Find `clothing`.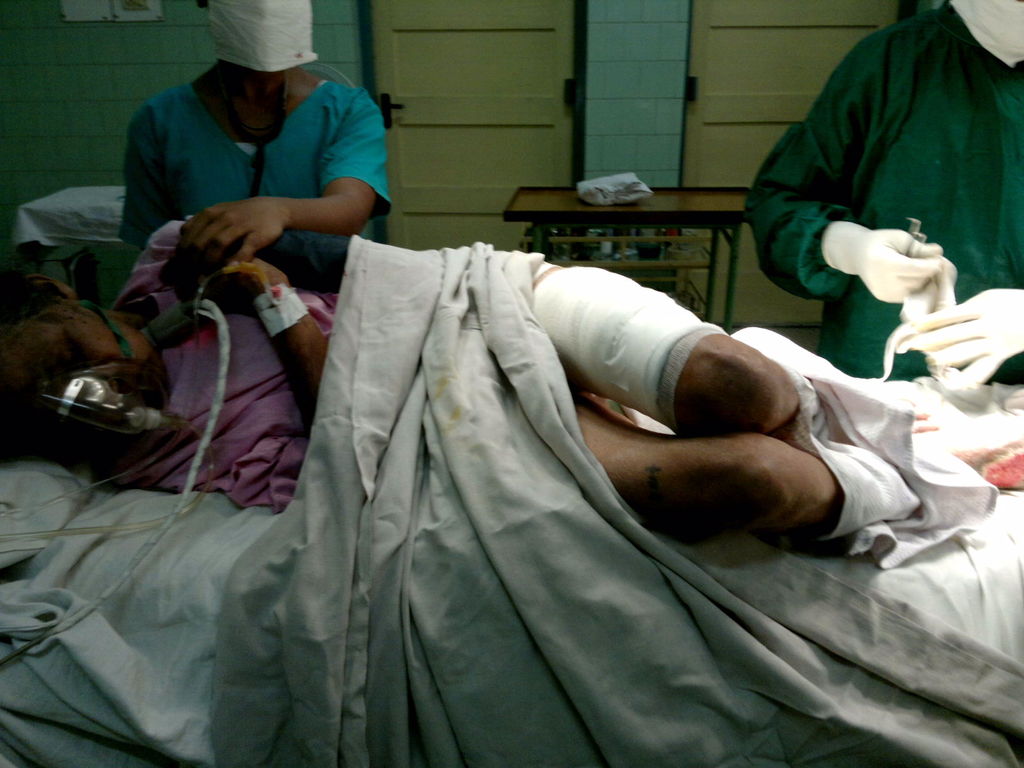
{"left": 167, "top": 246, "right": 346, "bottom": 504}.
